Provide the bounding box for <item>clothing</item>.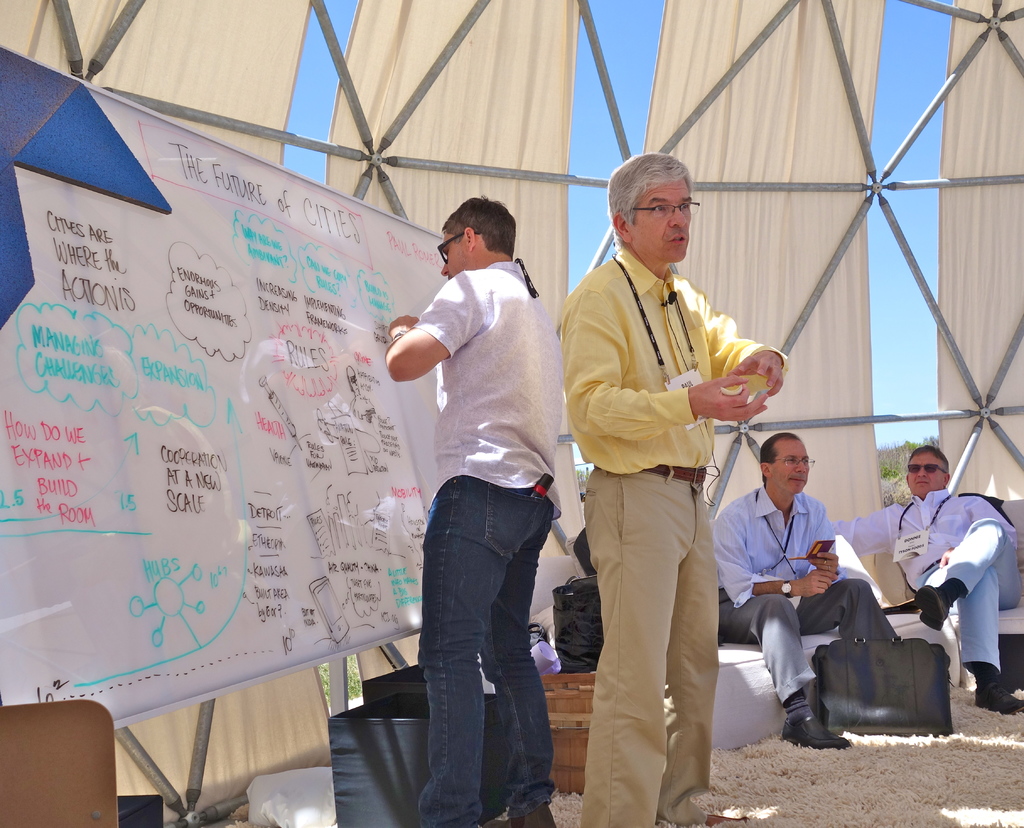
384/174/577/781.
